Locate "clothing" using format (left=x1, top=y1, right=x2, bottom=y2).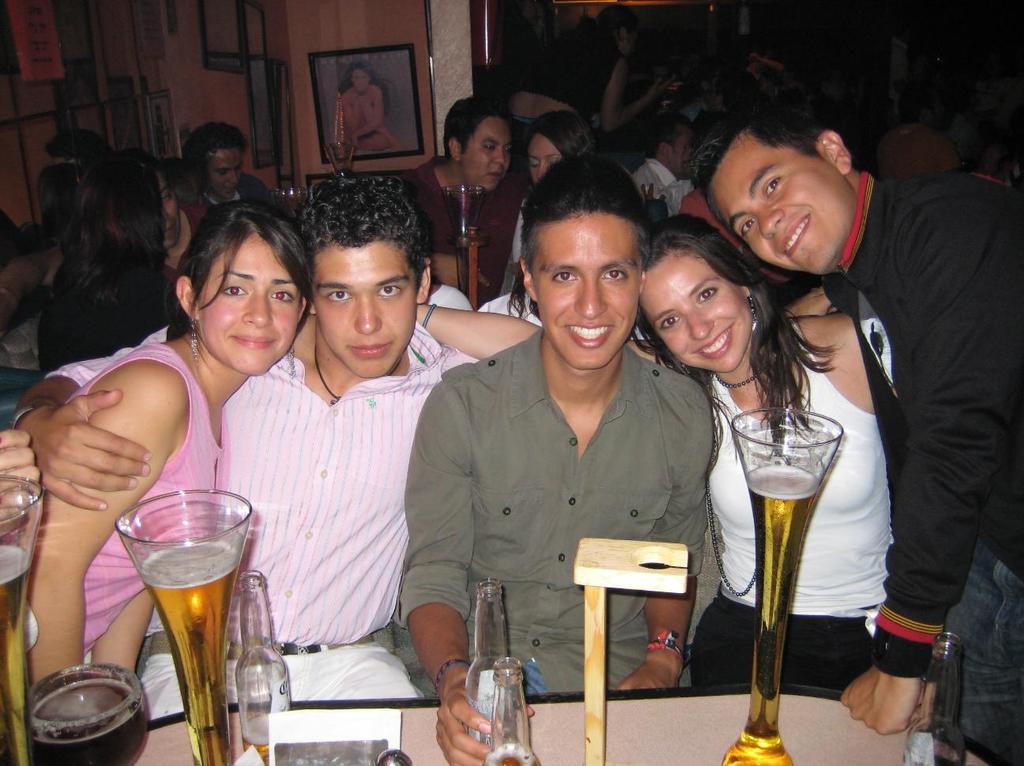
(left=66, top=334, right=439, bottom=706).
